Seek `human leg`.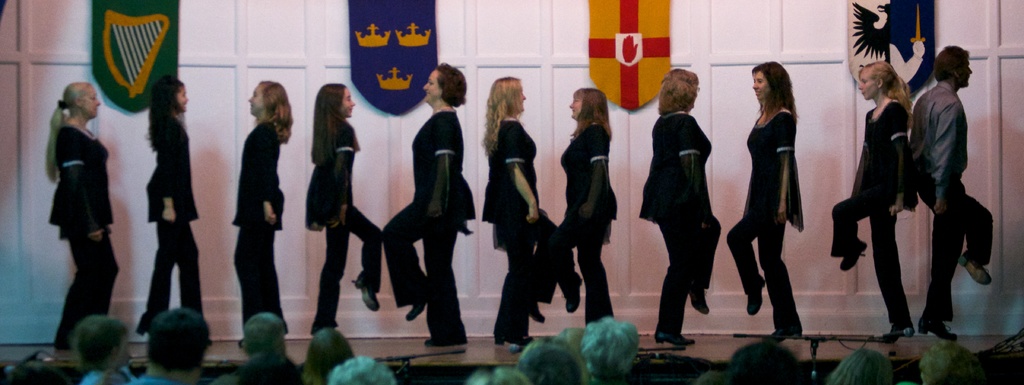
727,204,765,316.
